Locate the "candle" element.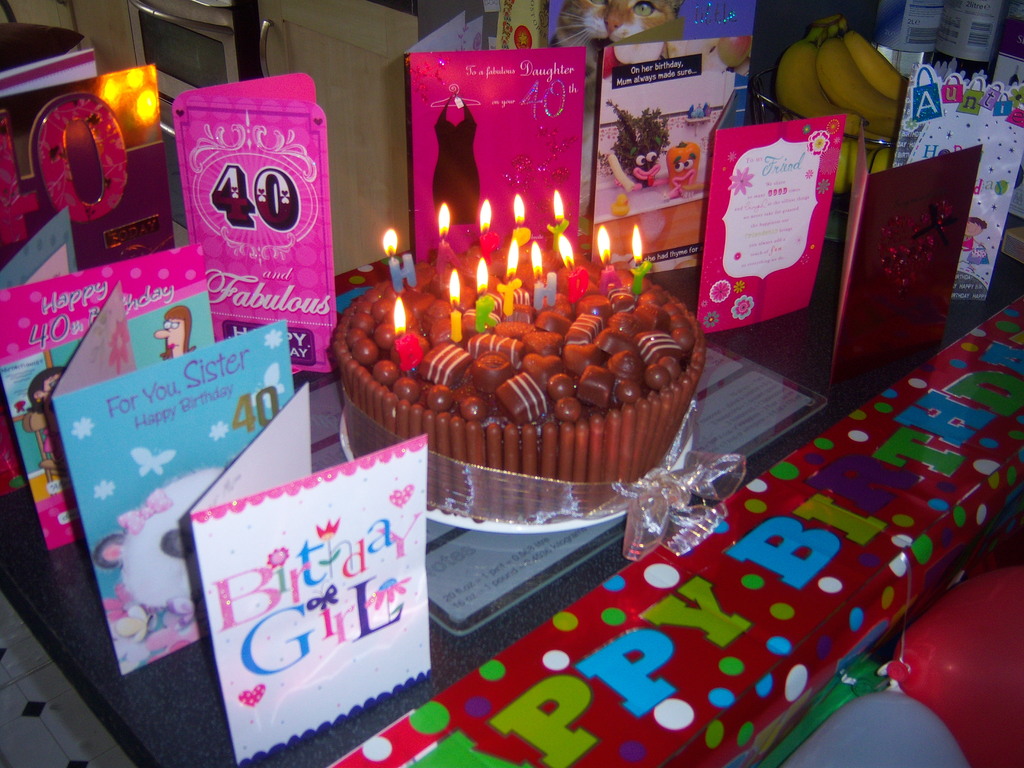
Element bbox: (x1=437, y1=203, x2=469, y2=275).
